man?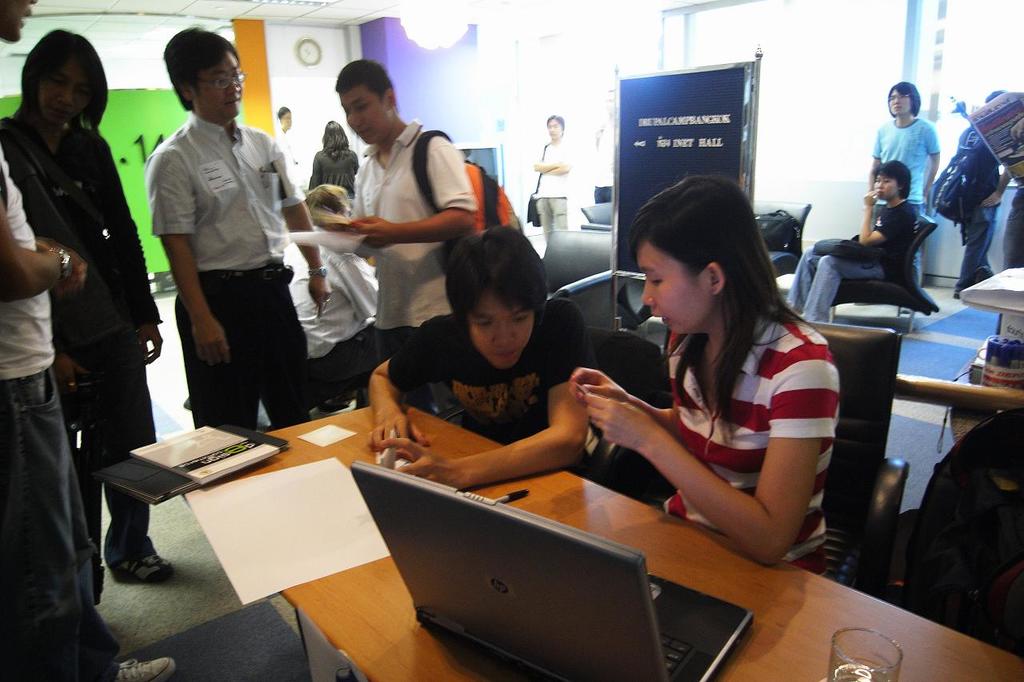
282,184,381,399
